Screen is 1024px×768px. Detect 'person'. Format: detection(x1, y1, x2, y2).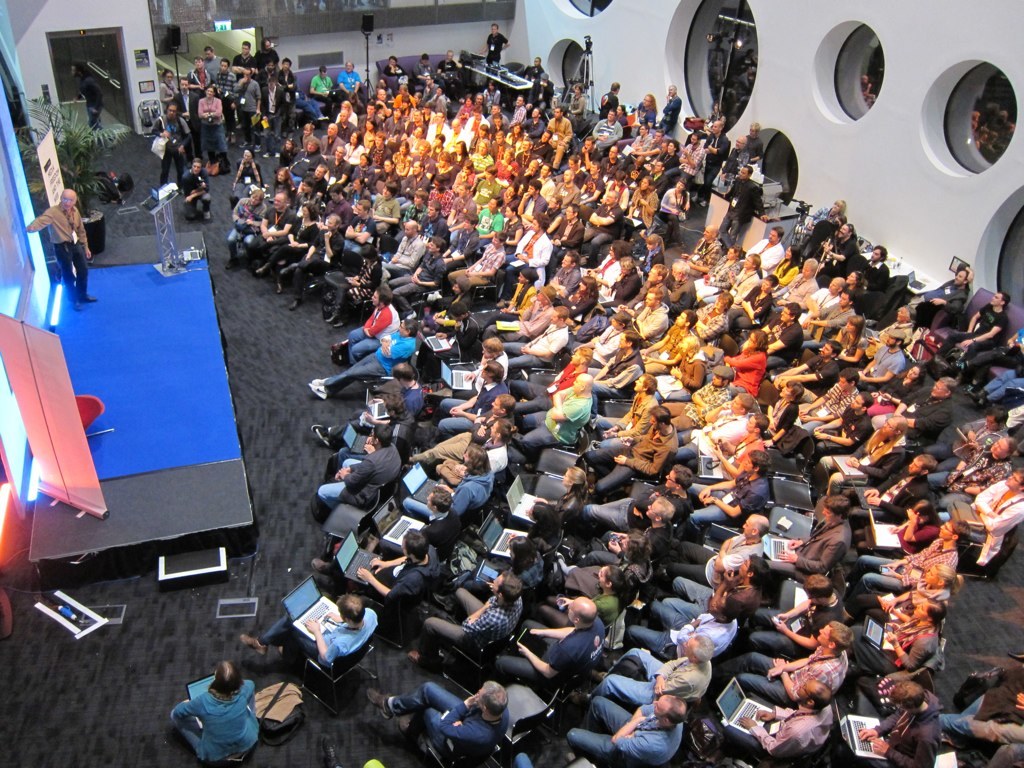
detection(308, 64, 342, 118).
